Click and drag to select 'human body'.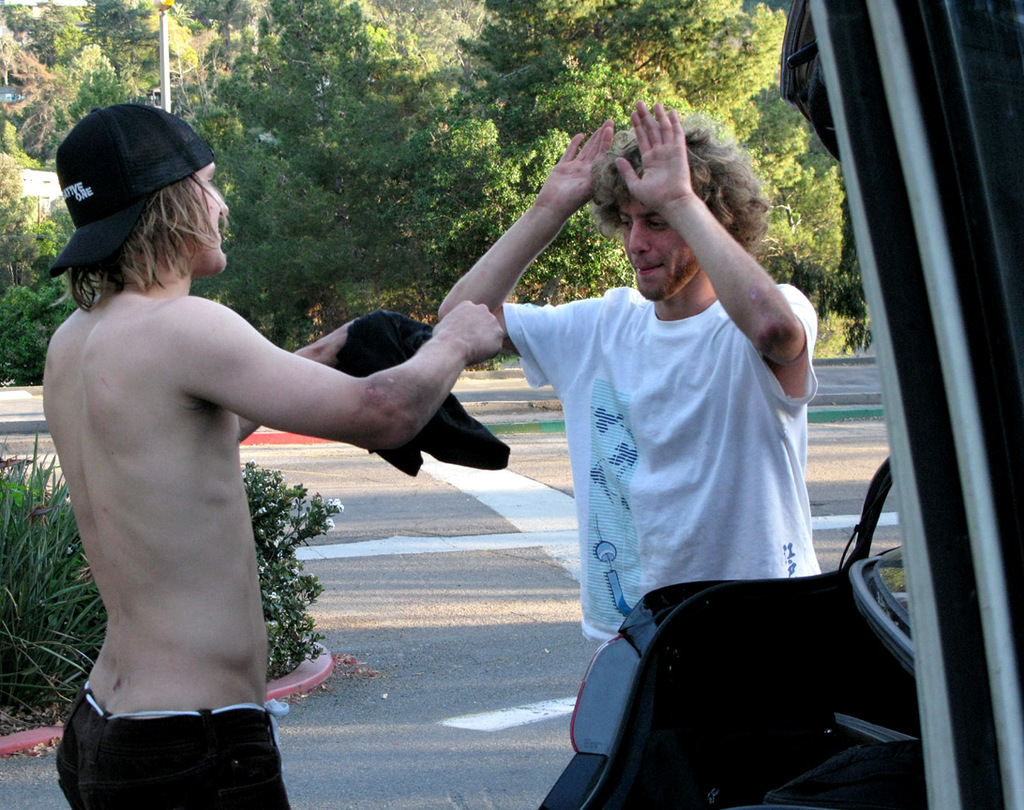
Selection: (x1=437, y1=100, x2=819, y2=639).
